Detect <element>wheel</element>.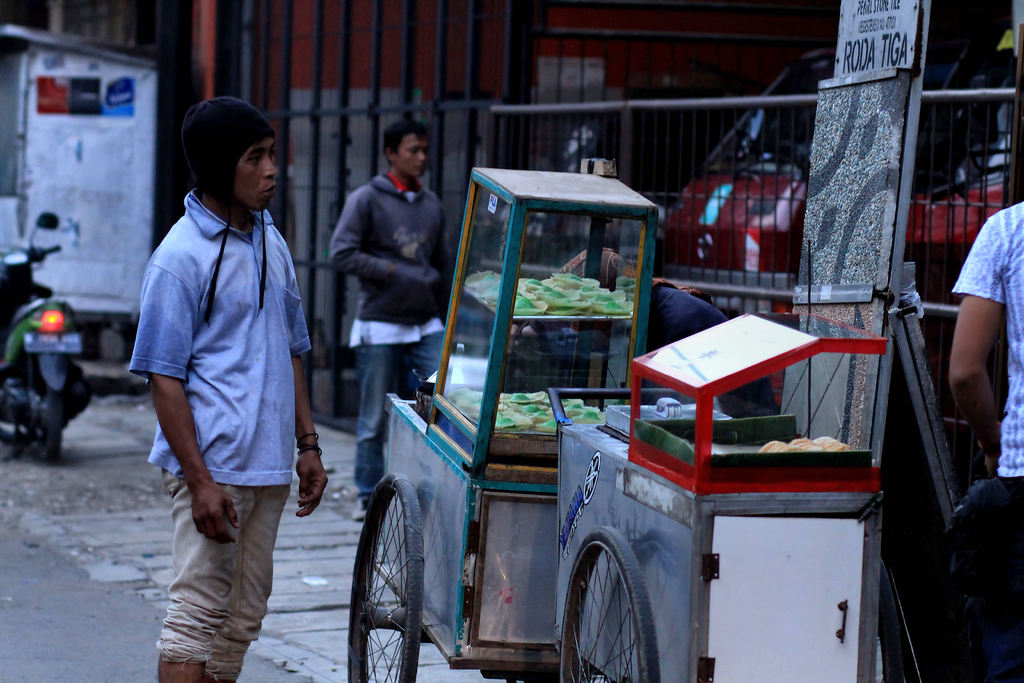
Detected at bbox(32, 388, 61, 462).
